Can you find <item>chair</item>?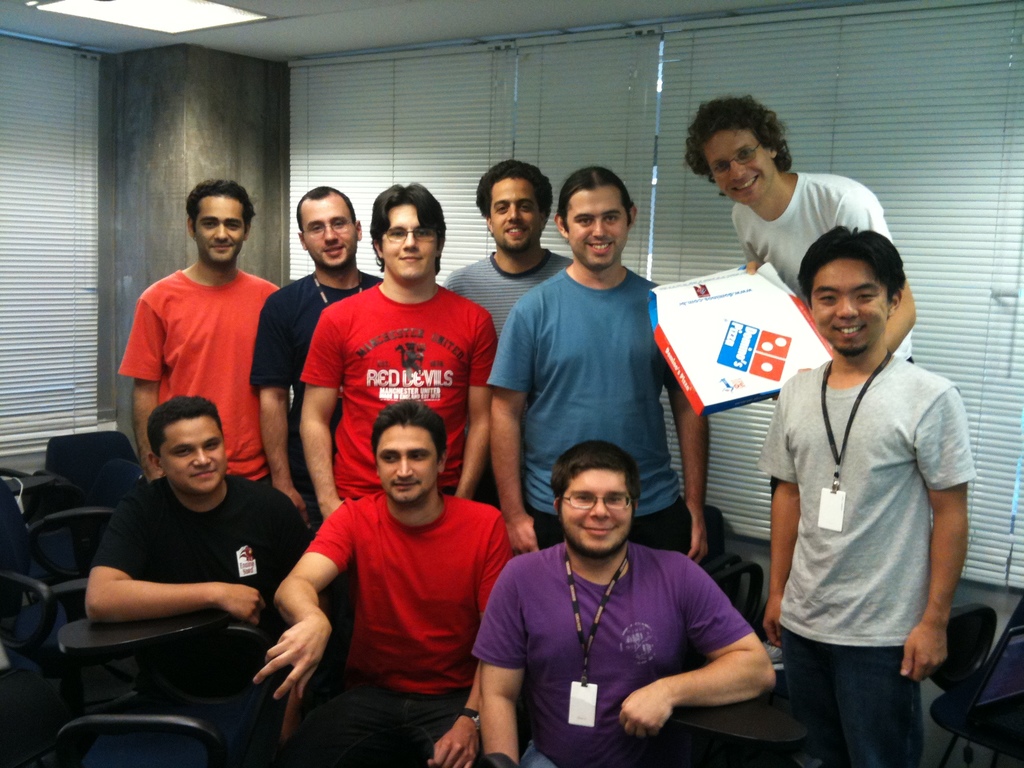
Yes, bounding box: locate(29, 457, 145, 606).
